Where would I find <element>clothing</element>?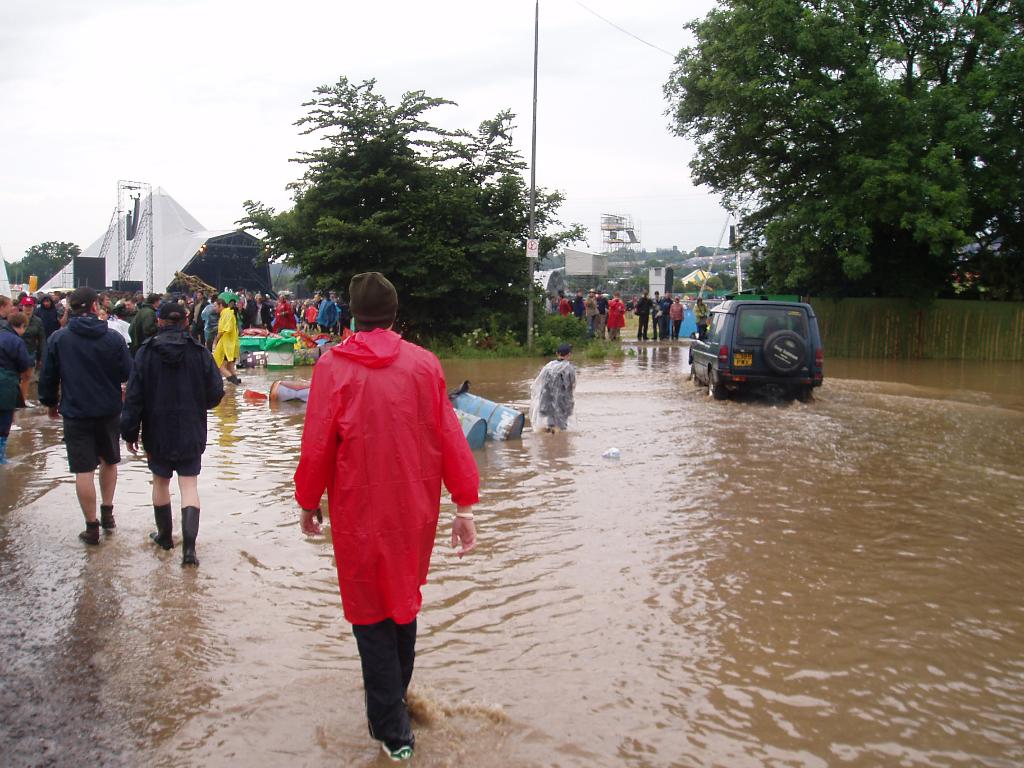
At {"x1": 594, "y1": 295, "x2": 609, "y2": 339}.
